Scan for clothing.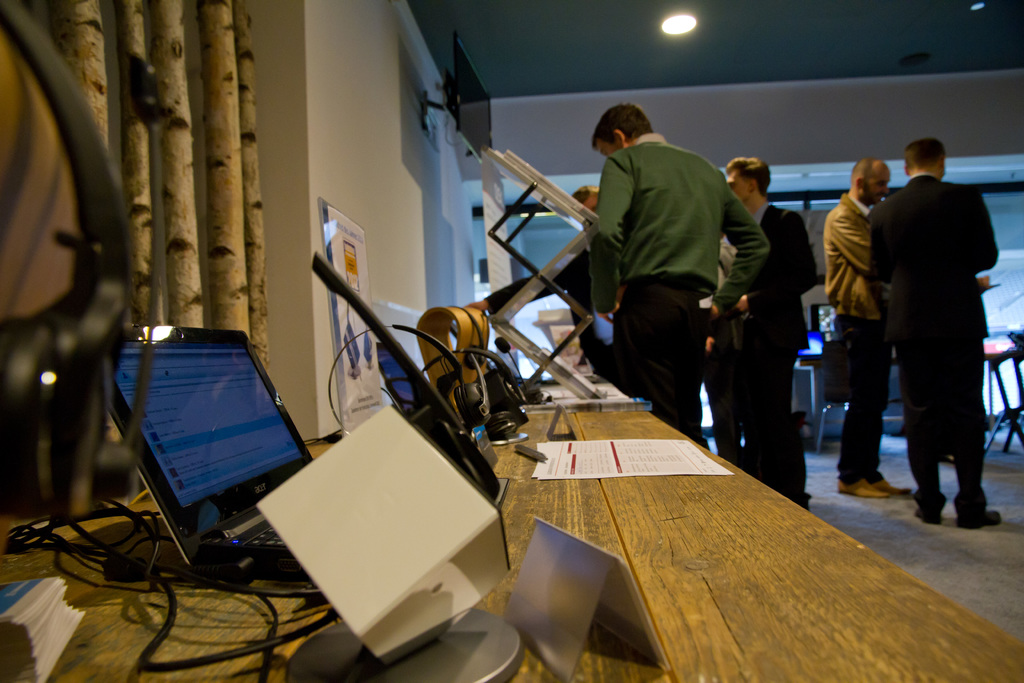
Scan result: {"left": 869, "top": 176, "right": 998, "bottom": 514}.
